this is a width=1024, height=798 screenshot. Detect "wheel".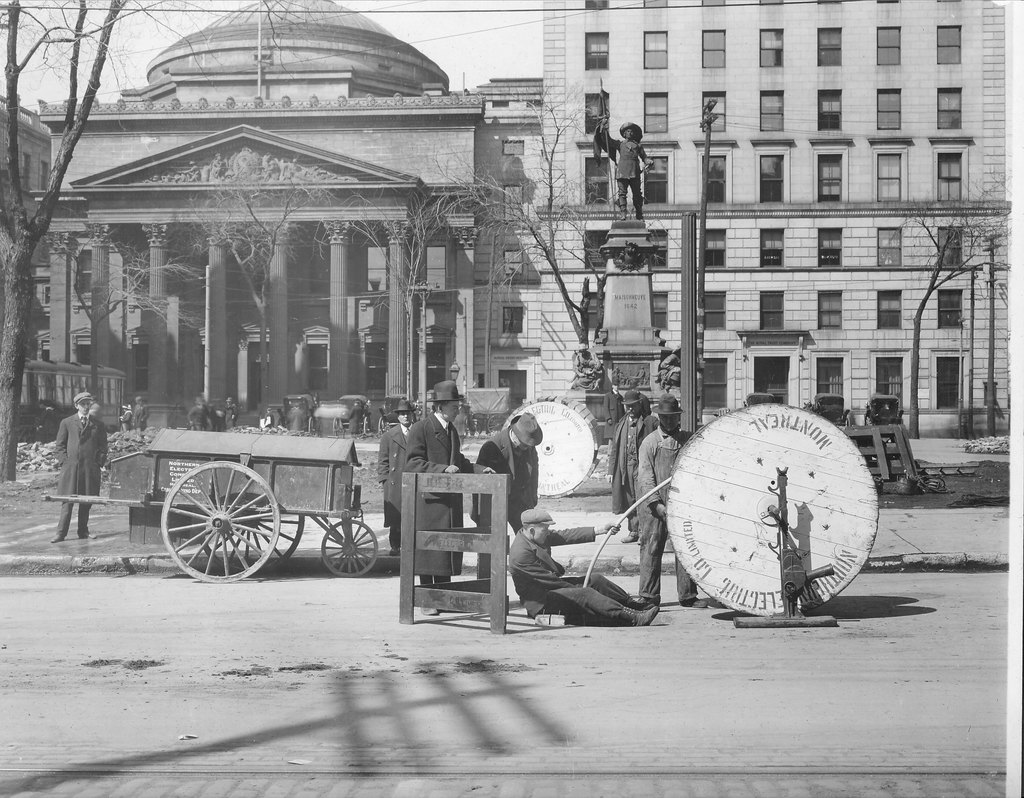
select_region(322, 519, 377, 577).
